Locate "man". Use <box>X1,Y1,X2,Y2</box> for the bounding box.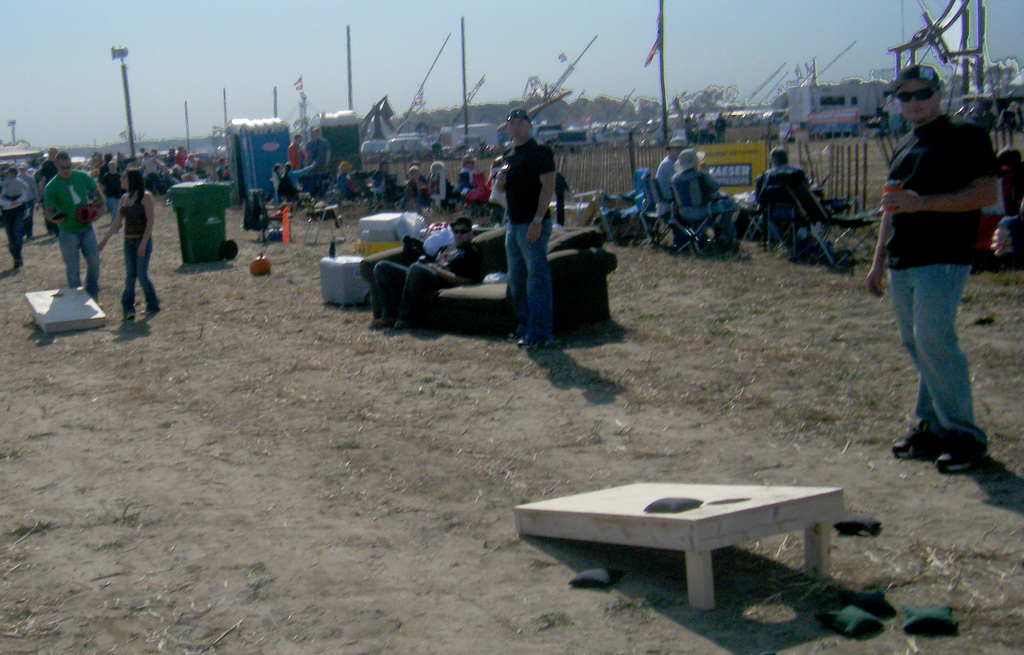
<box>756,147,814,253</box>.
